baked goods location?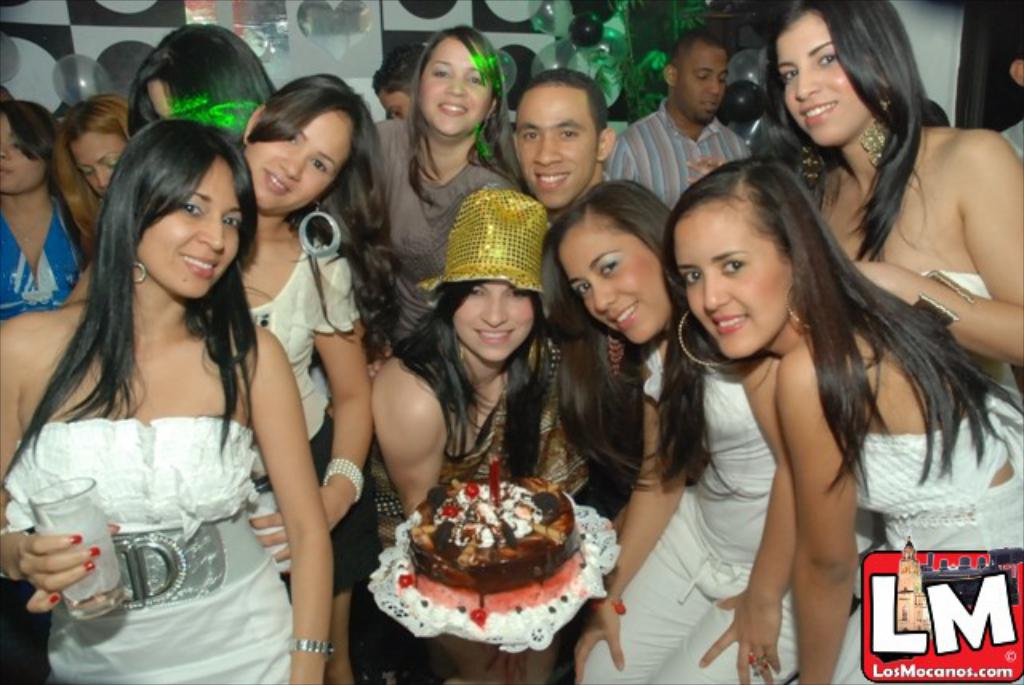
(408, 464, 579, 611)
